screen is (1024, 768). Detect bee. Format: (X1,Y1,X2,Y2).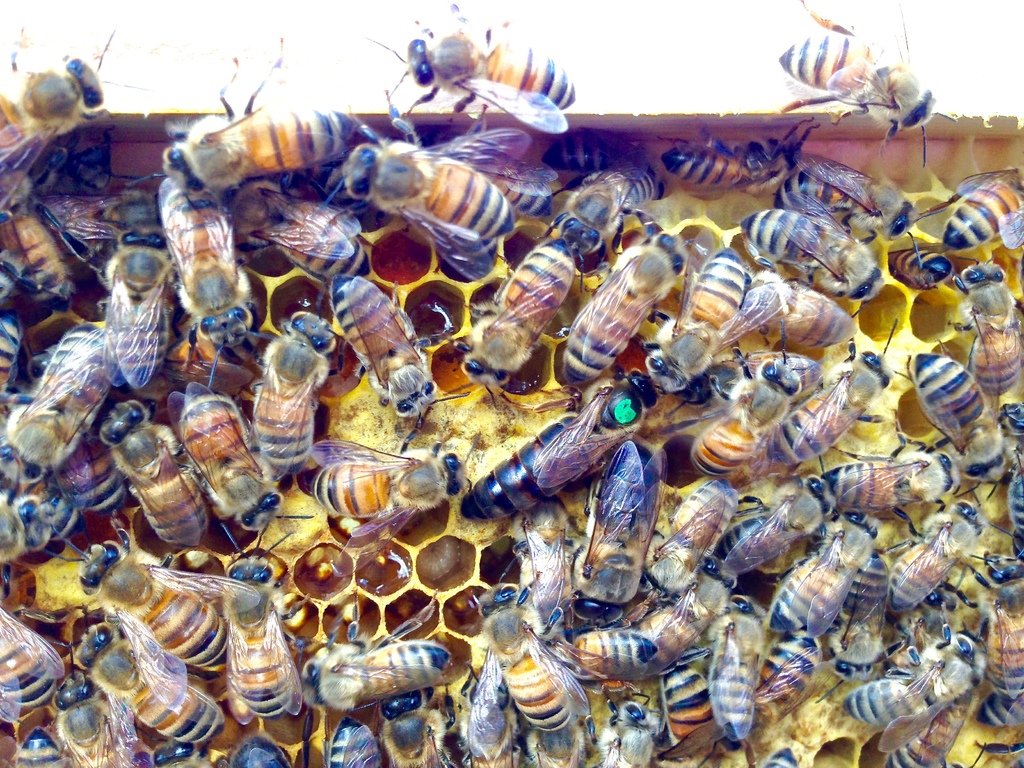
(753,511,892,644).
